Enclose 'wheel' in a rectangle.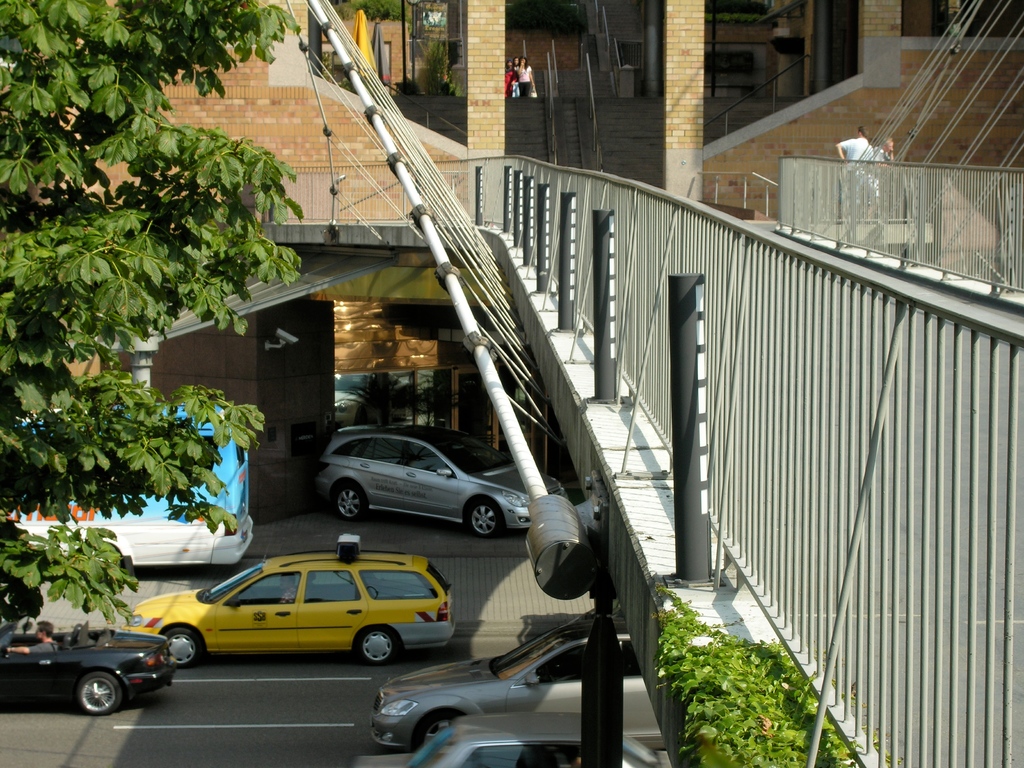
locate(77, 669, 128, 718).
